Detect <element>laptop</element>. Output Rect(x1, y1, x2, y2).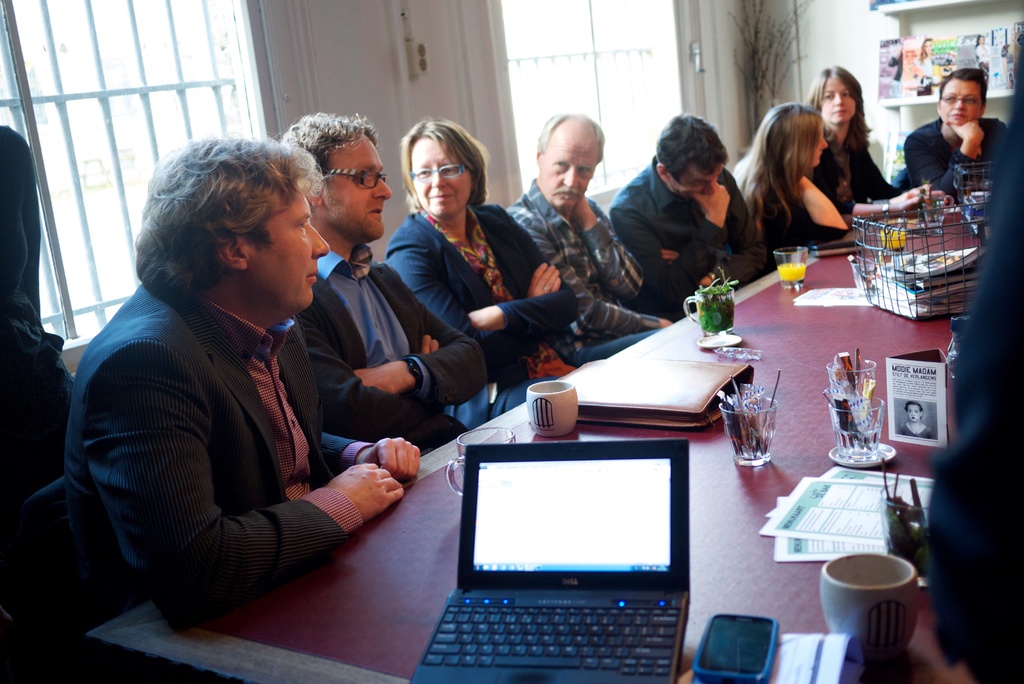
Rect(415, 436, 705, 674).
